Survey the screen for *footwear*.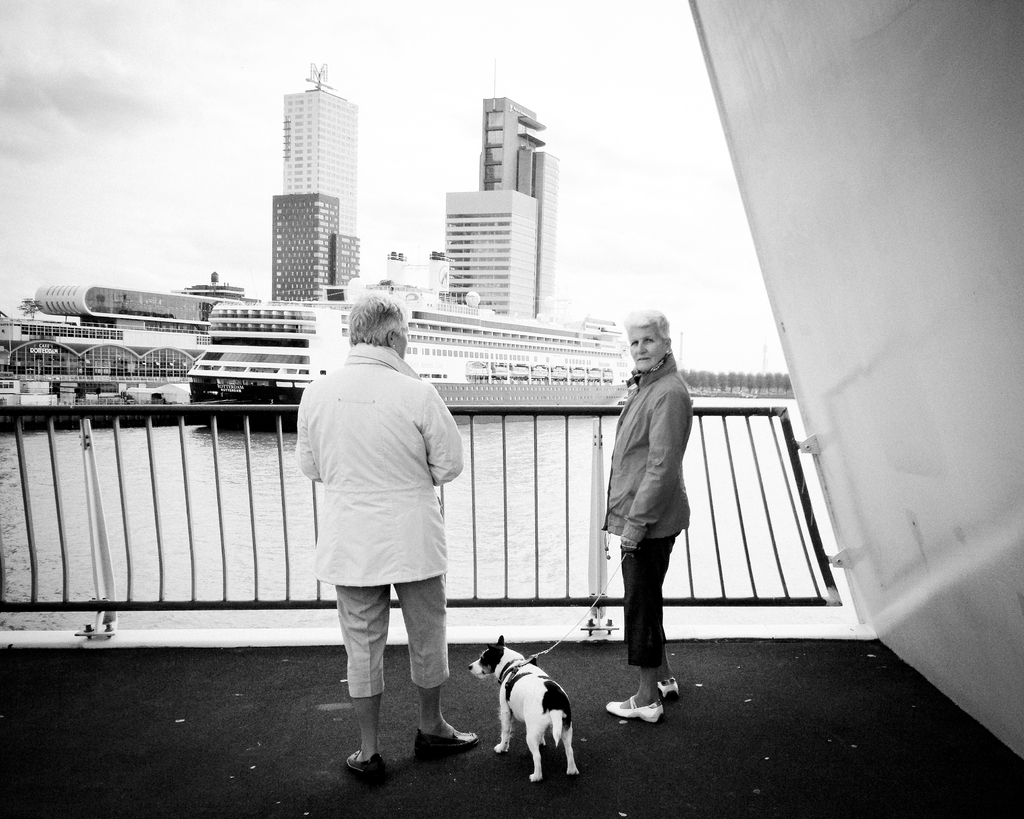
Survey found: 413 725 478 757.
